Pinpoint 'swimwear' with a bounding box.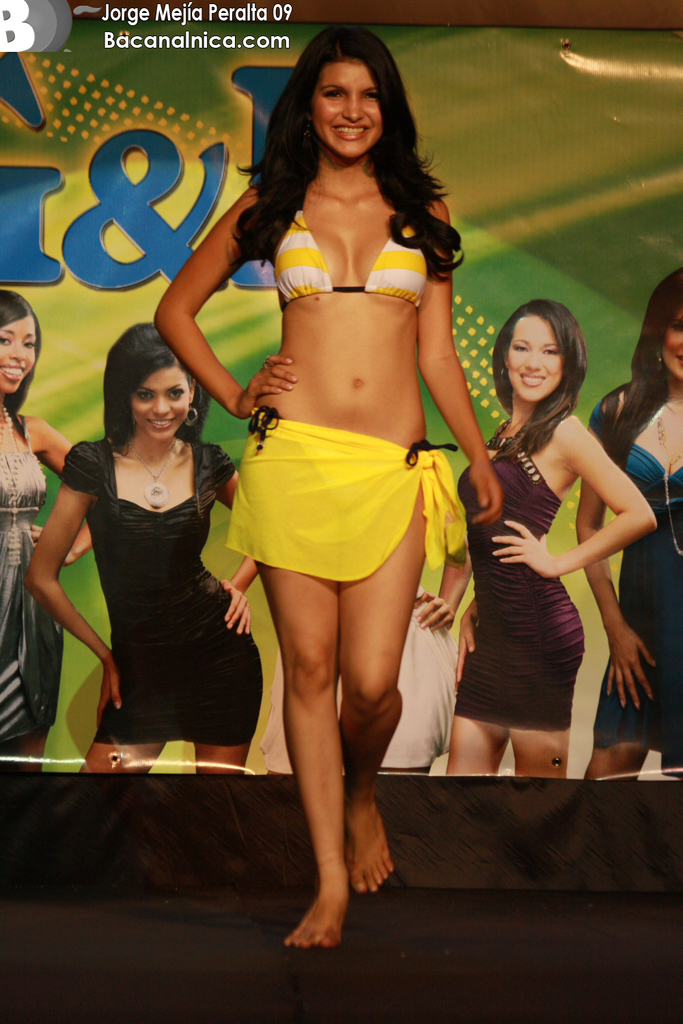
rect(225, 413, 477, 588).
